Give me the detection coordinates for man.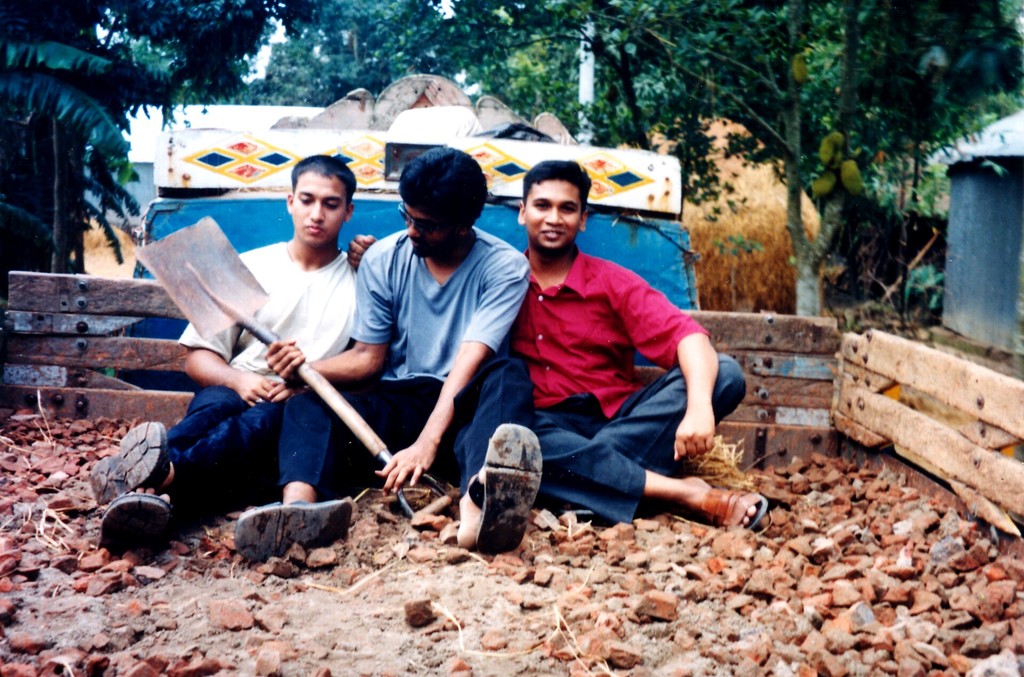
464,184,739,554.
